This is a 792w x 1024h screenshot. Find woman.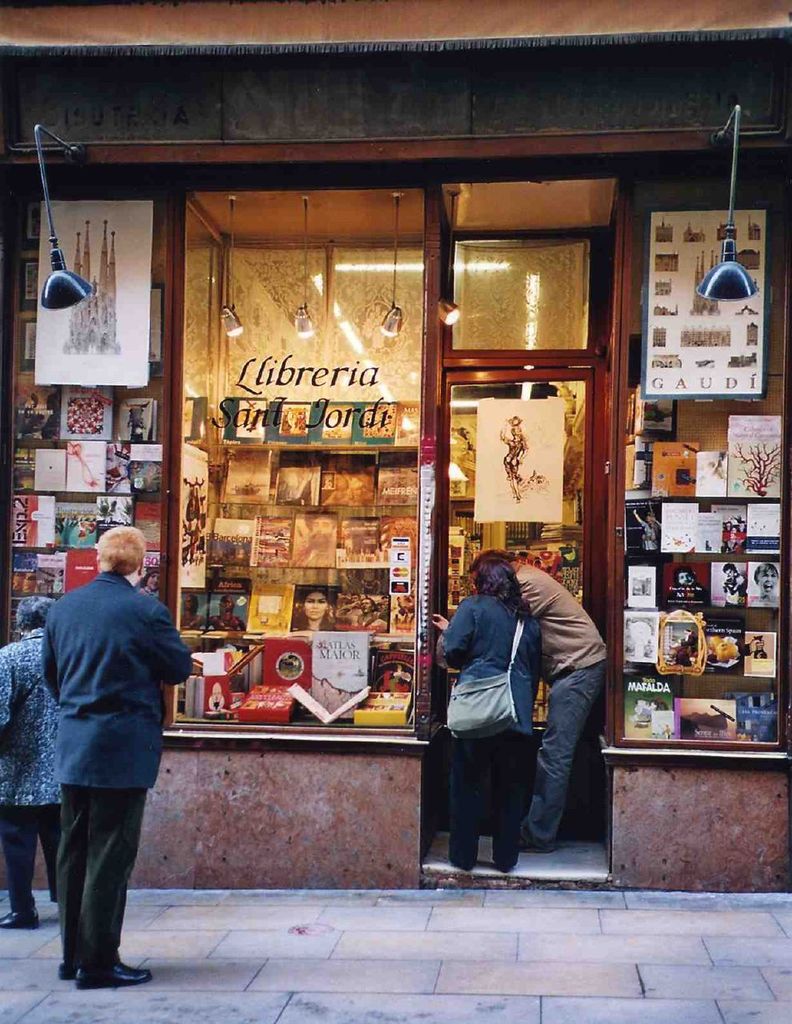
Bounding box: 0,594,68,925.
